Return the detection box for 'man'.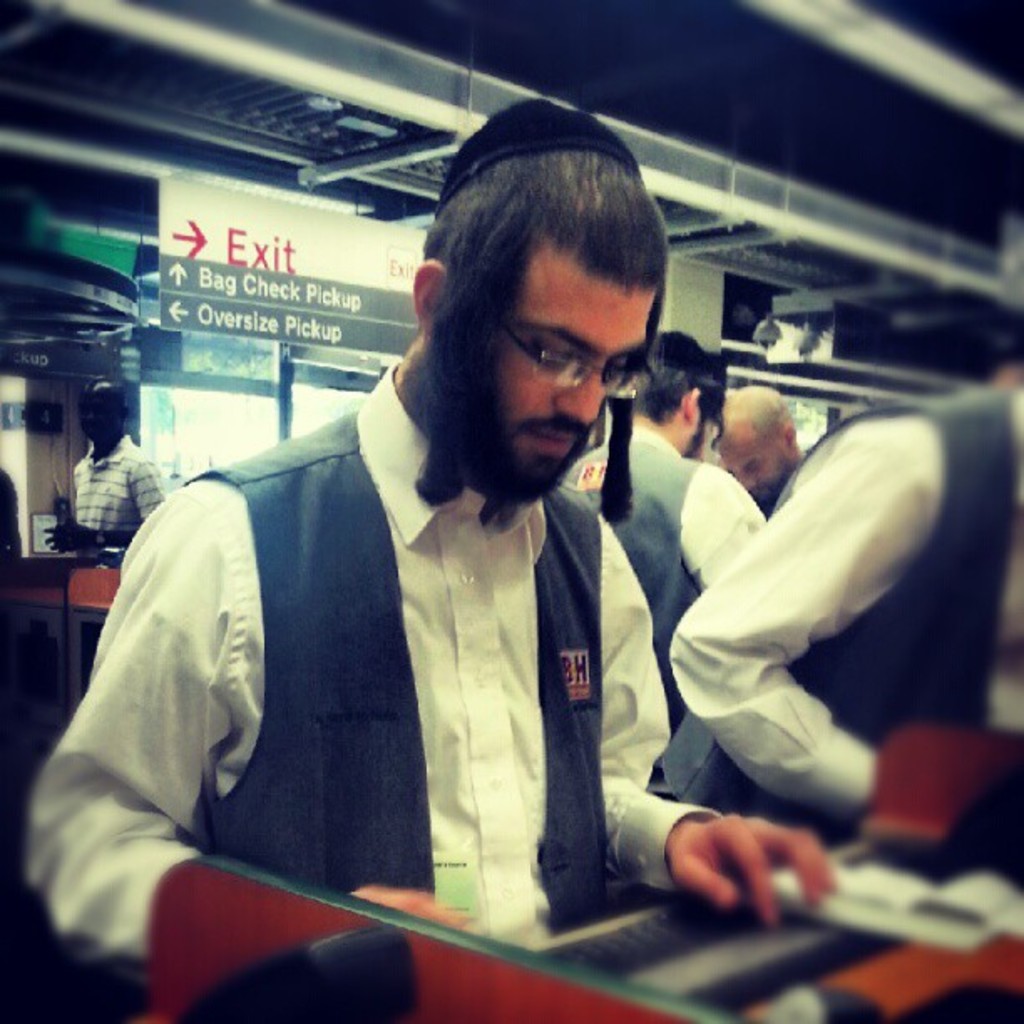
pyautogui.locateOnScreen(17, 79, 853, 1022).
